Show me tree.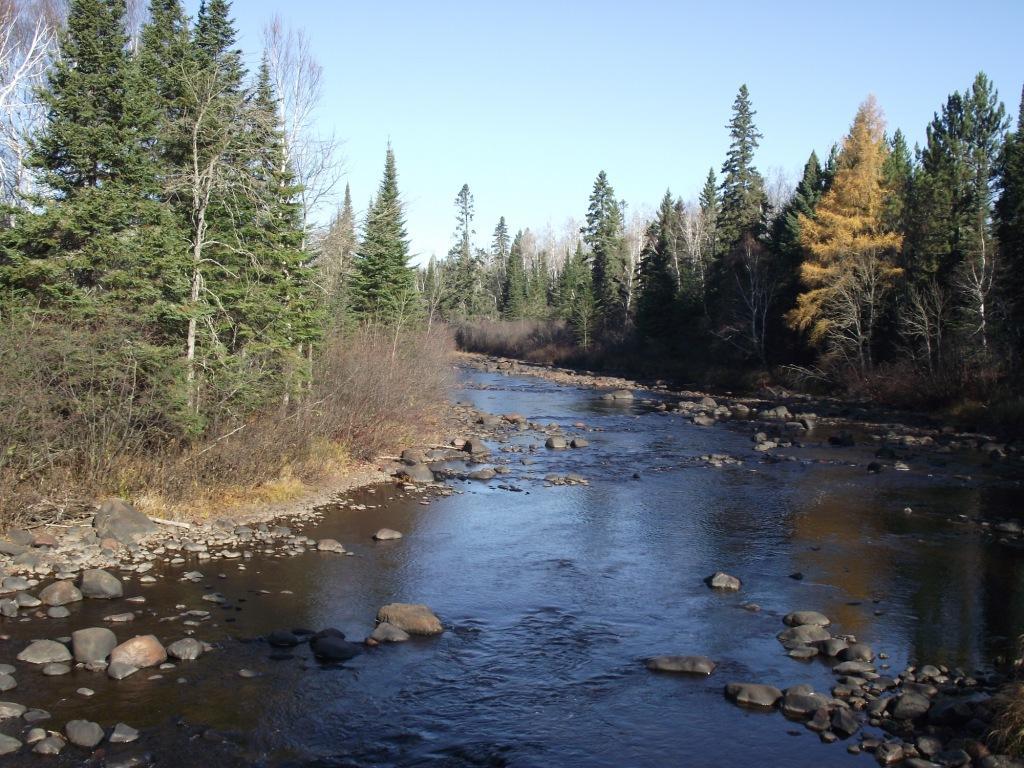
tree is here: select_region(582, 171, 645, 329).
